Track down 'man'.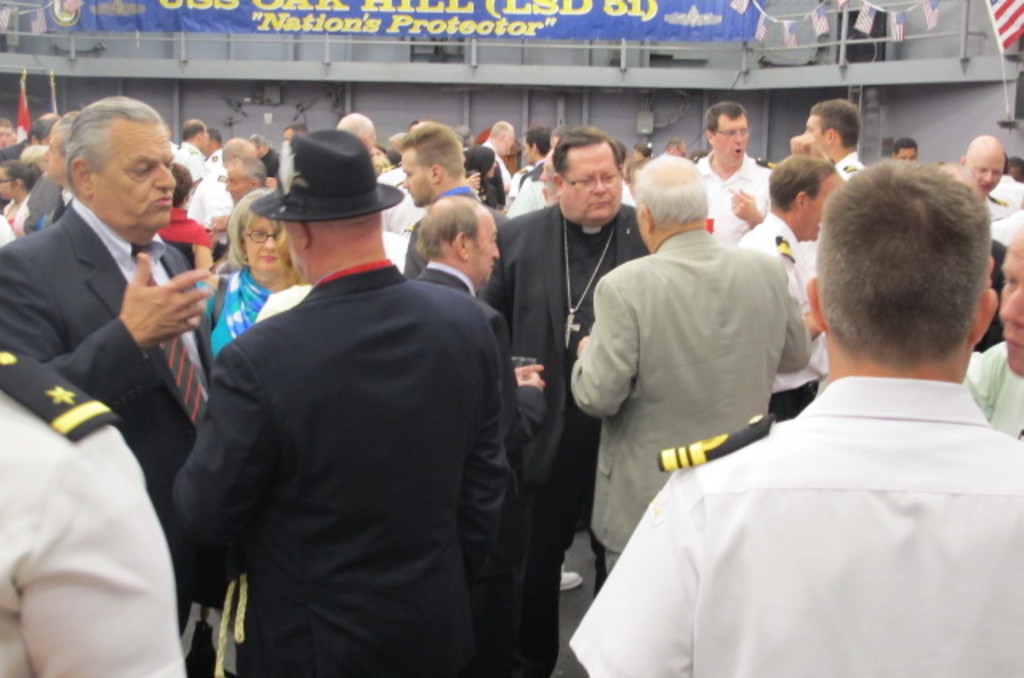
Tracked to <region>165, 120, 213, 184</region>.
